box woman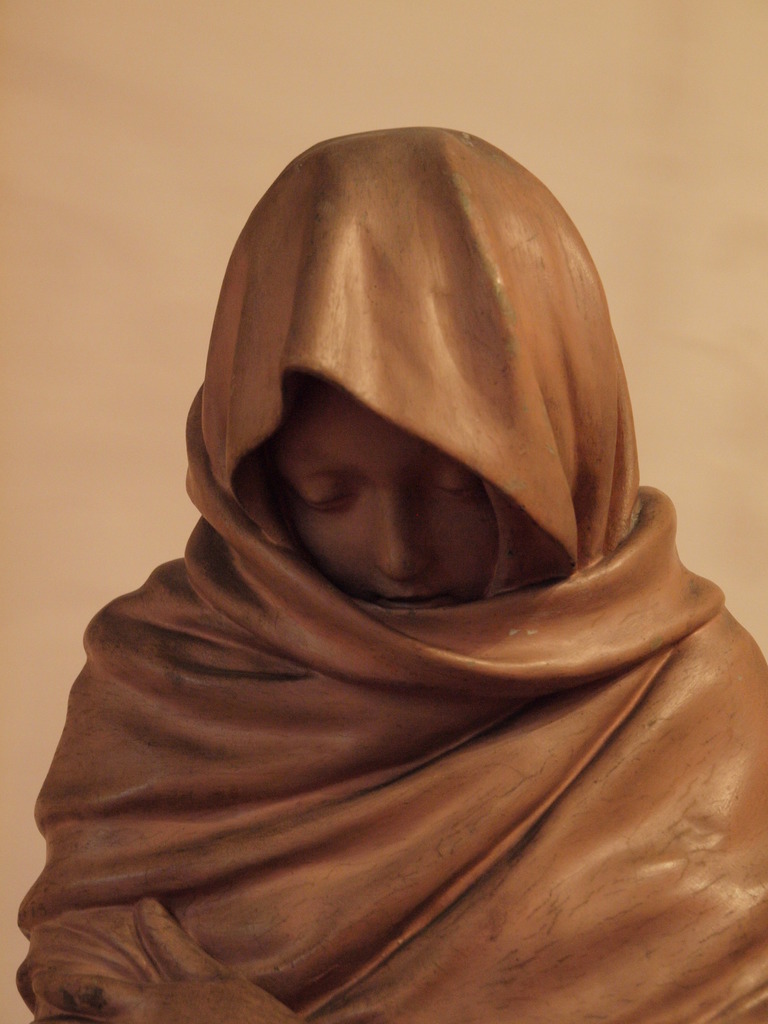
left=99, top=127, right=729, bottom=940
